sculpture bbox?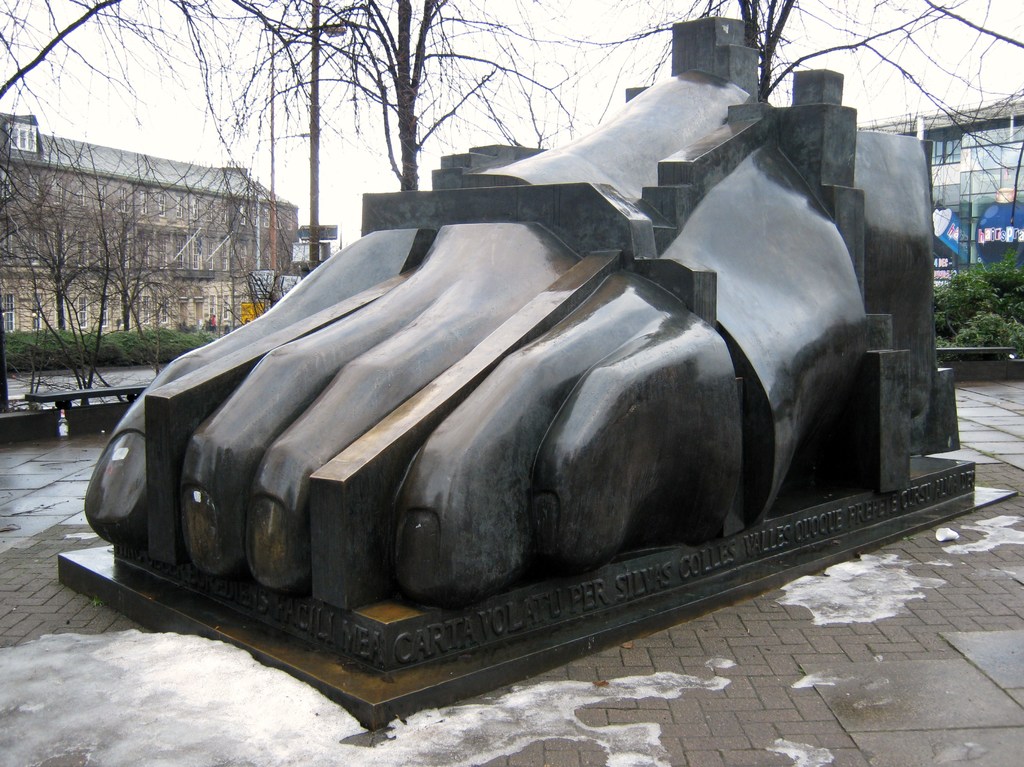
locate(51, 11, 1013, 740)
